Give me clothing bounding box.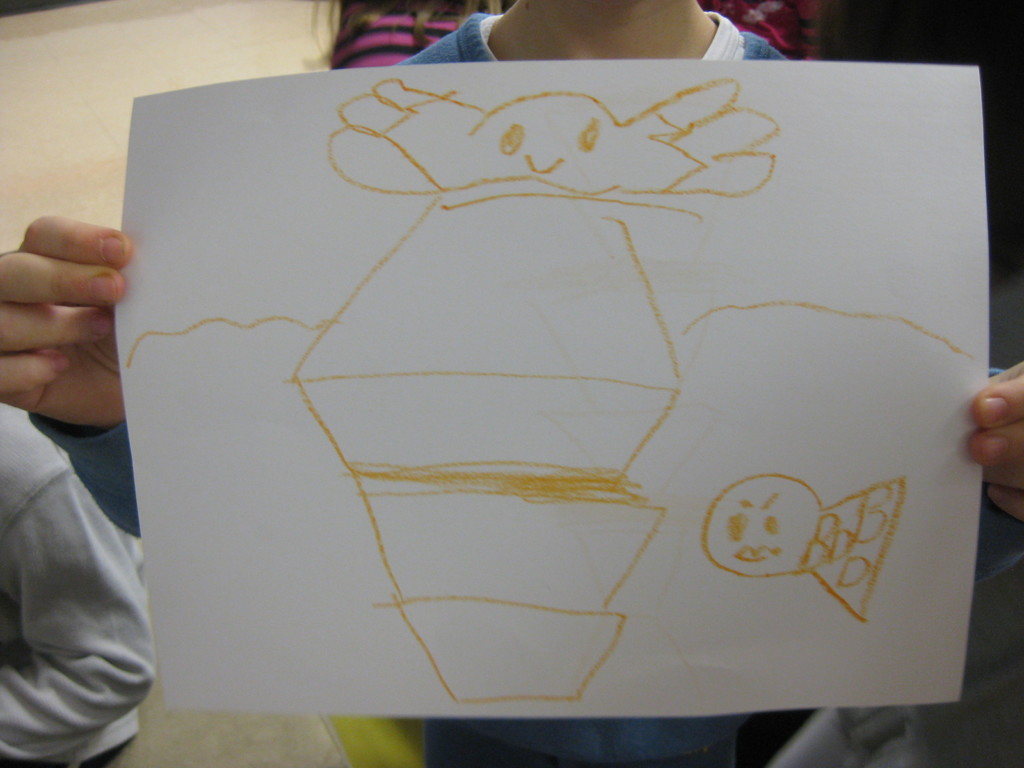
(left=0, top=406, right=152, bottom=767).
